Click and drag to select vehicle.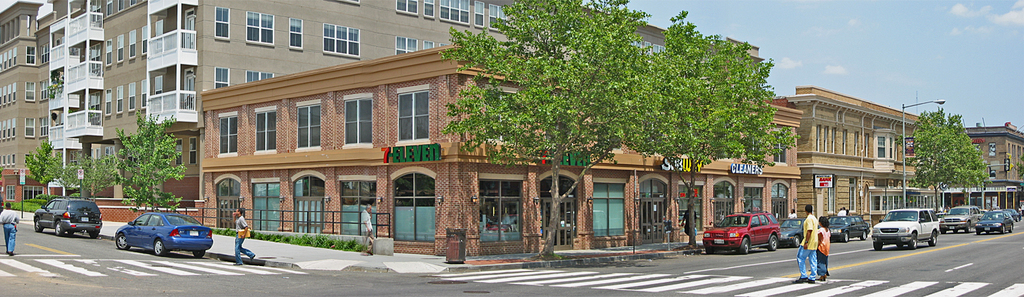
Selection: box=[869, 208, 940, 252].
